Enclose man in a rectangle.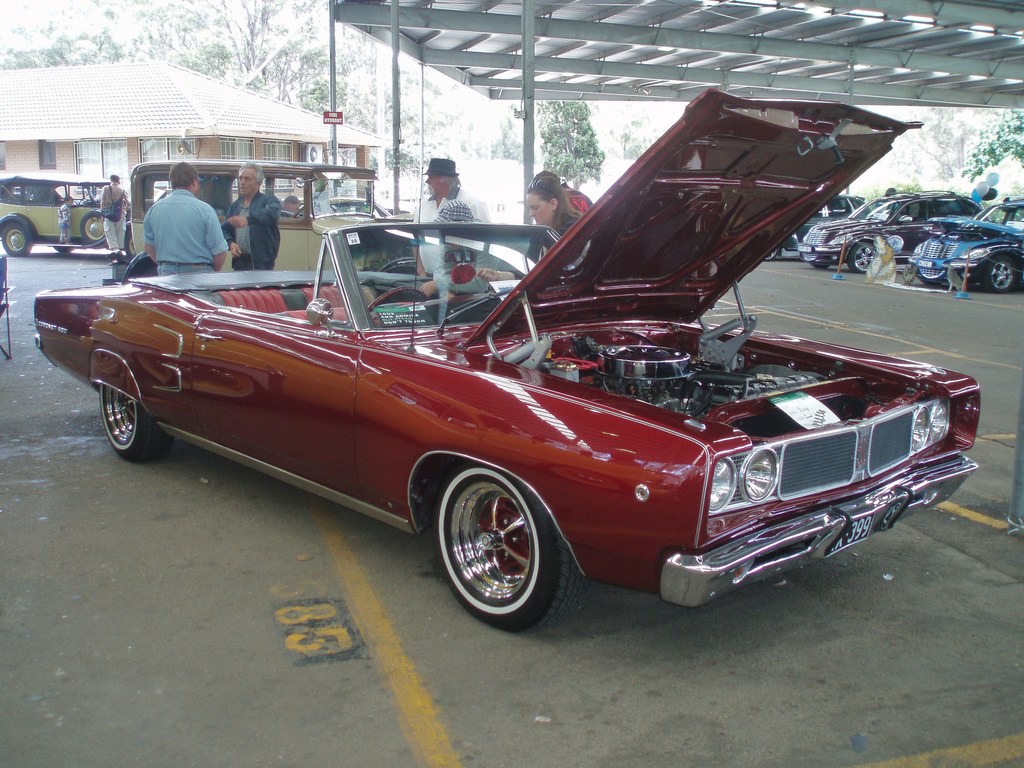
<bbox>278, 193, 303, 214</bbox>.
